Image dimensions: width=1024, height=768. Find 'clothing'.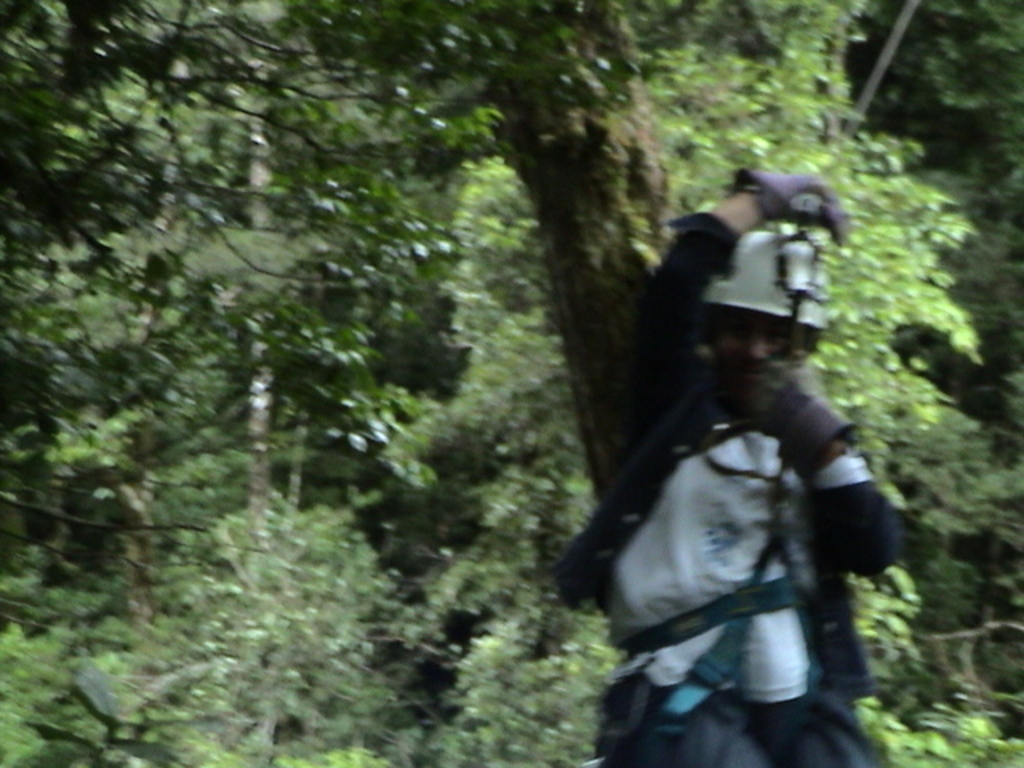
detection(565, 253, 917, 750).
